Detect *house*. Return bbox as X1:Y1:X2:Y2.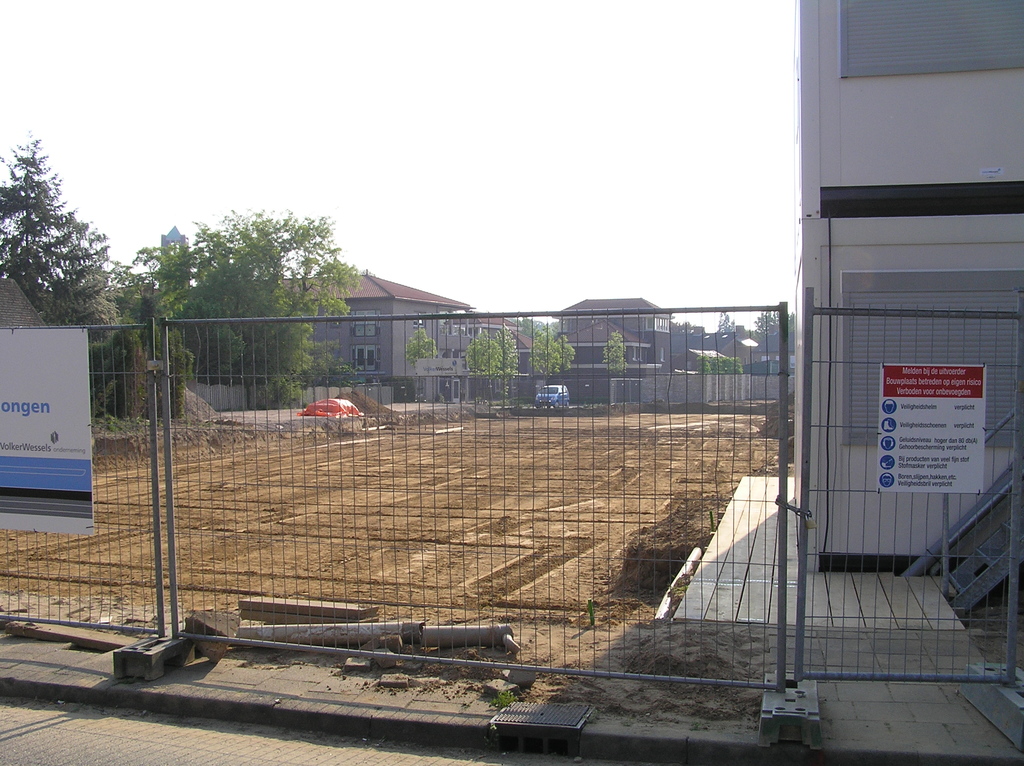
282:273:545:400.
